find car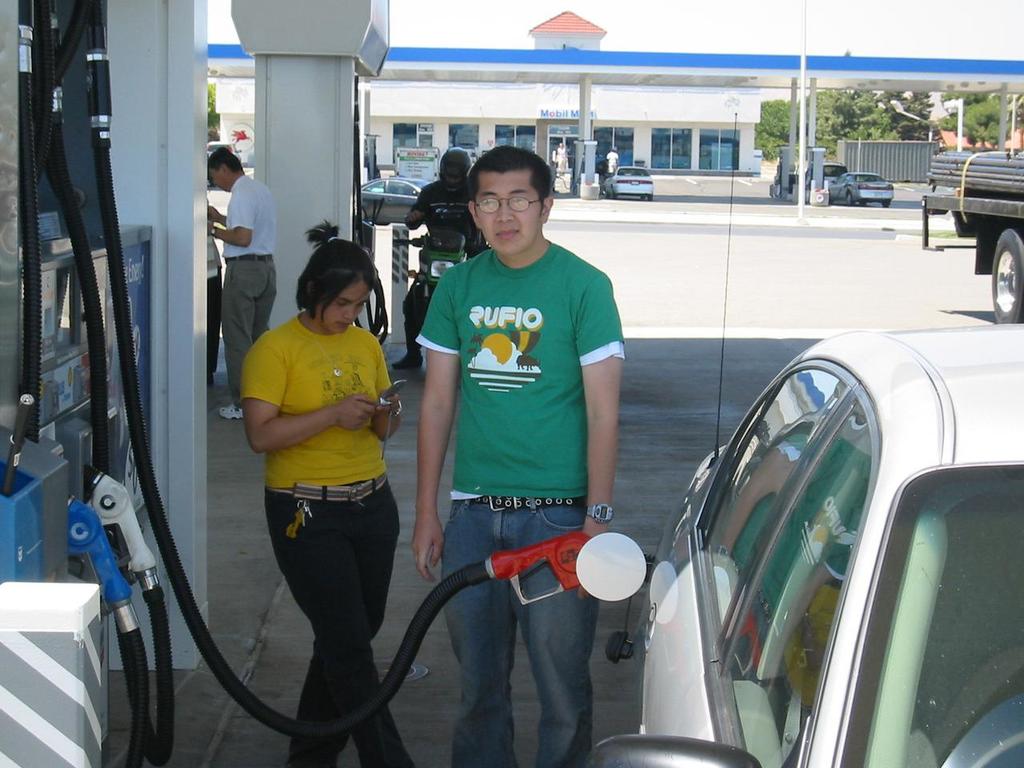
(x1=205, y1=142, x2=241, y2=159)
